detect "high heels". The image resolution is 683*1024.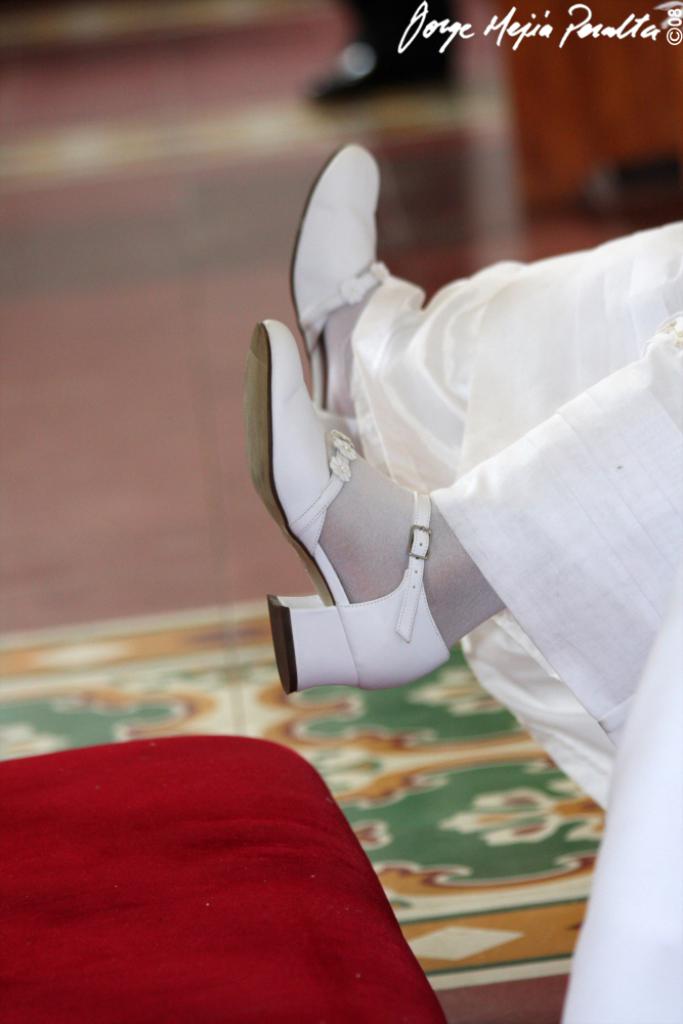
bbox=[244, 321, 452, 696].
